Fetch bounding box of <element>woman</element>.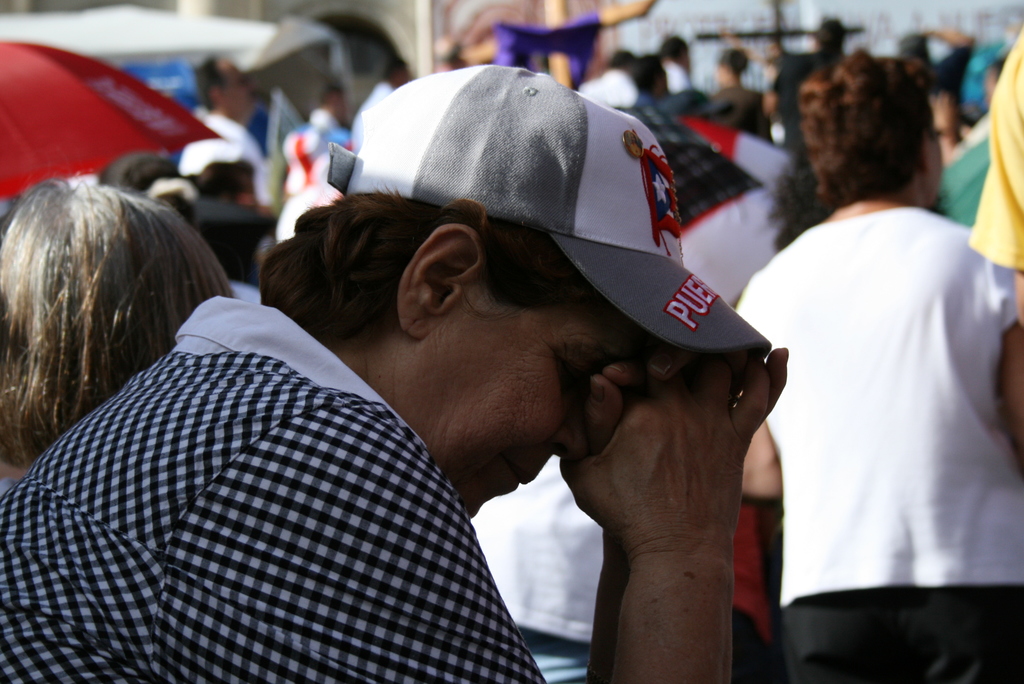
Bbox: pyautogui.locateOnScreen(0, 178, 249, 496).
